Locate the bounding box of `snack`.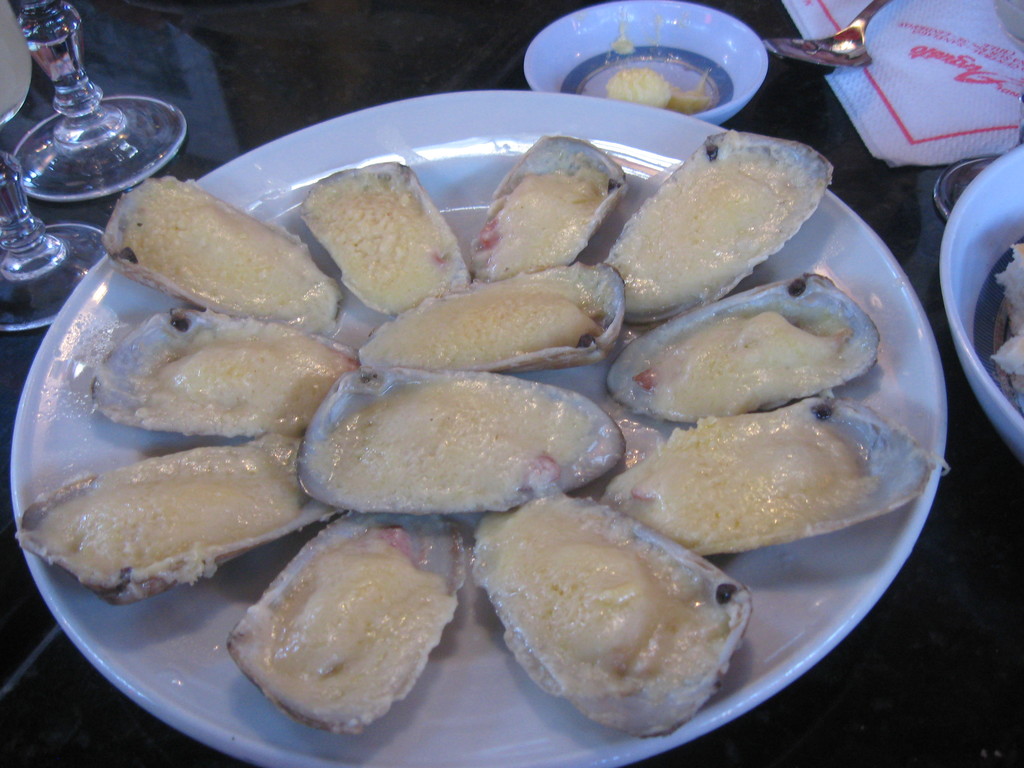
Bounding box: region(469, 495, 755, 741).
